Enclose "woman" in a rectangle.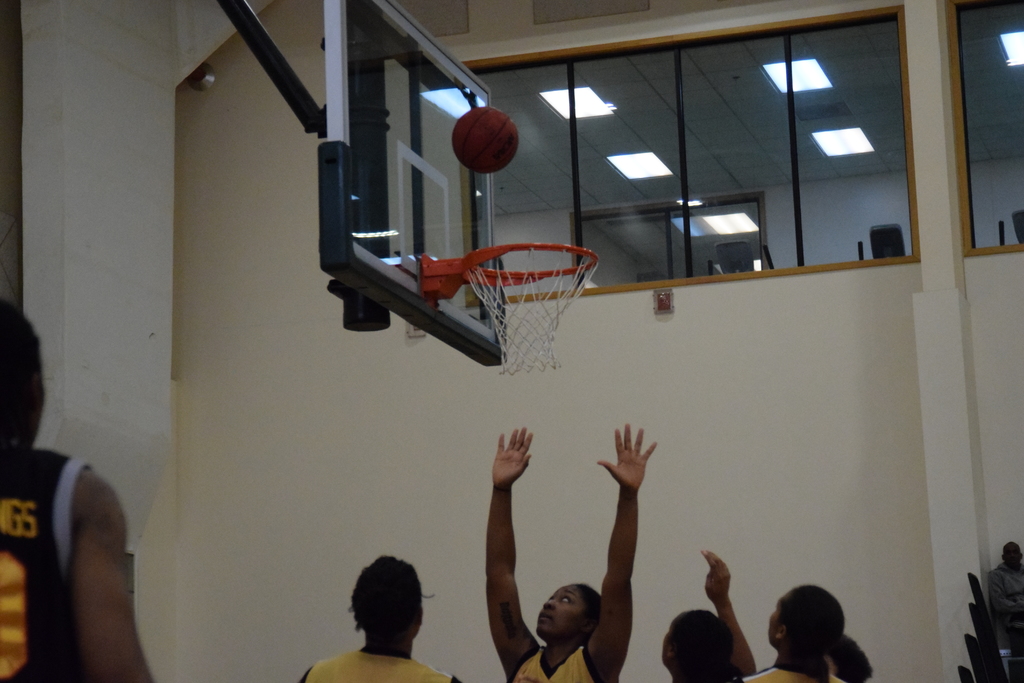
BBox(0, 293, 157, 682).
